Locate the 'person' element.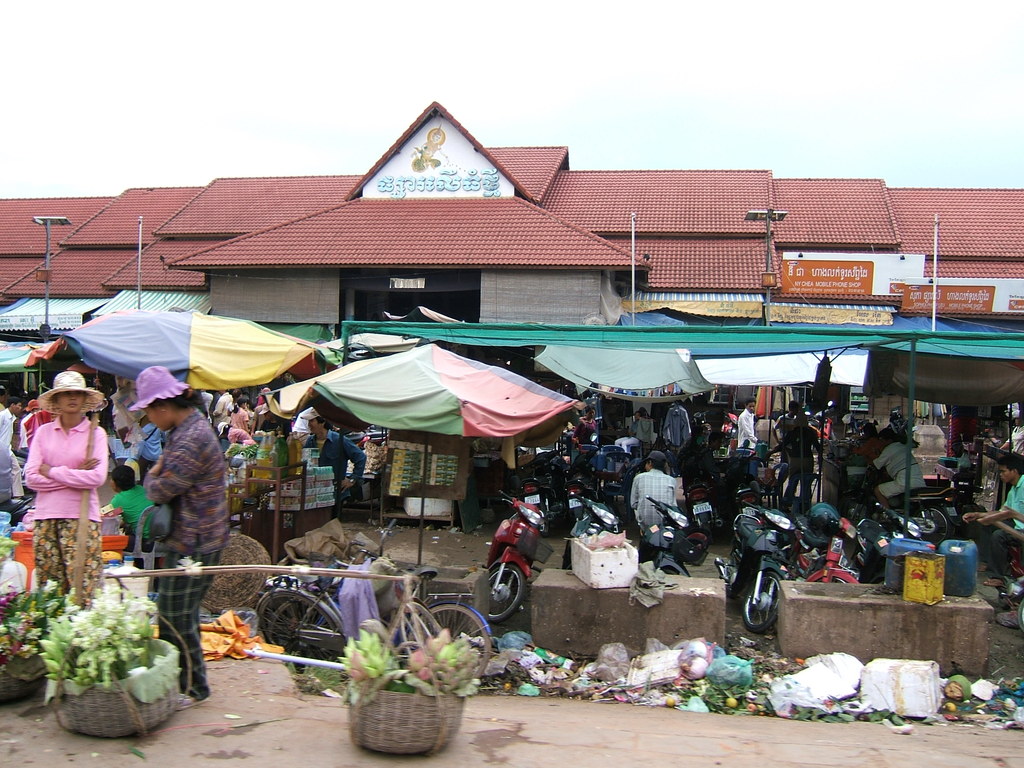
Element bbox: BBox(122, 364, 227, 700).
